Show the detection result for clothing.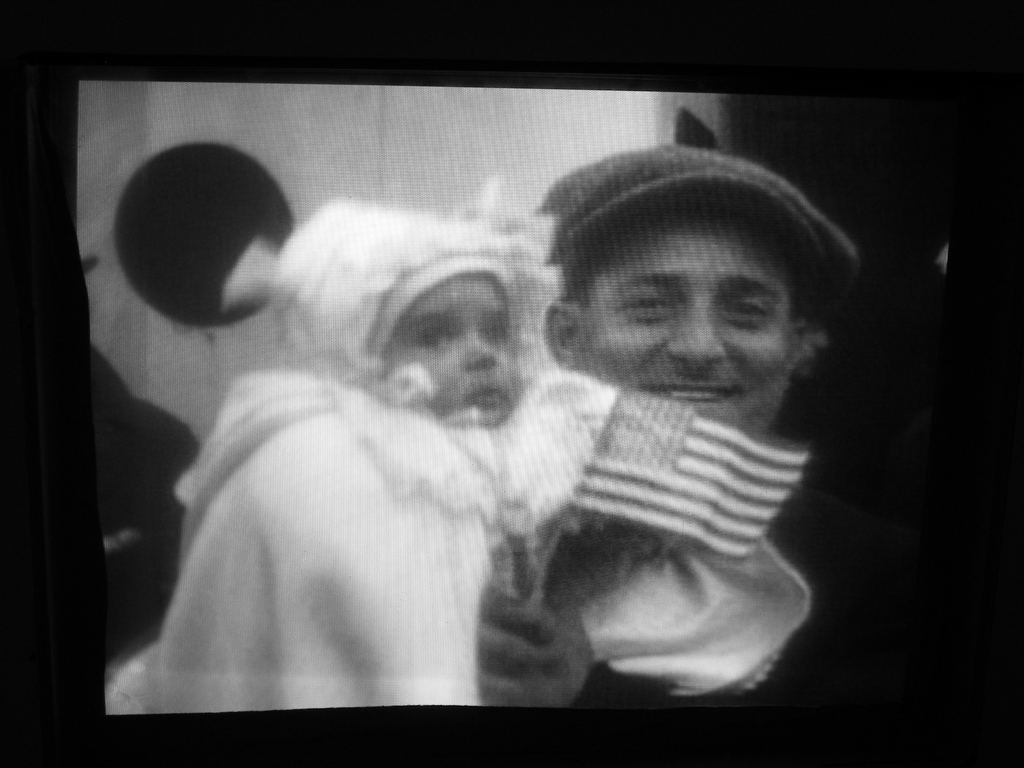
{"x1": 141, "y1": 202, "x2": 561, "y2": 705}.
